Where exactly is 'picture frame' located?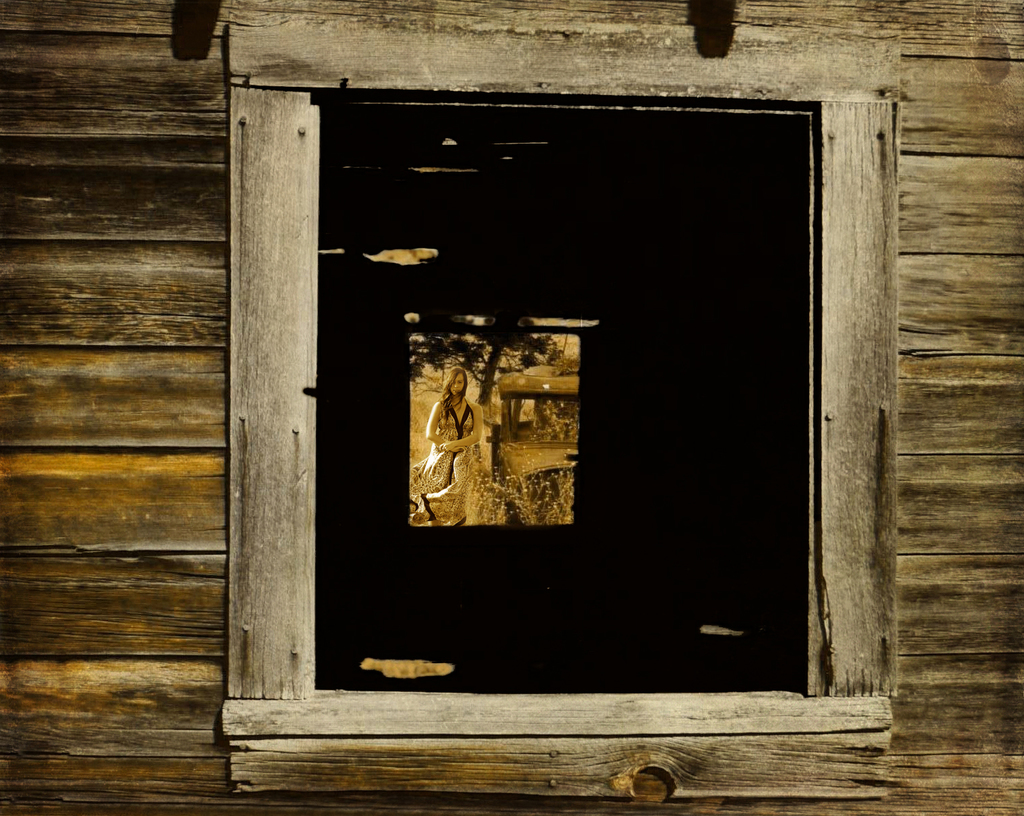
Its bounding box is 230,107,805,699.
